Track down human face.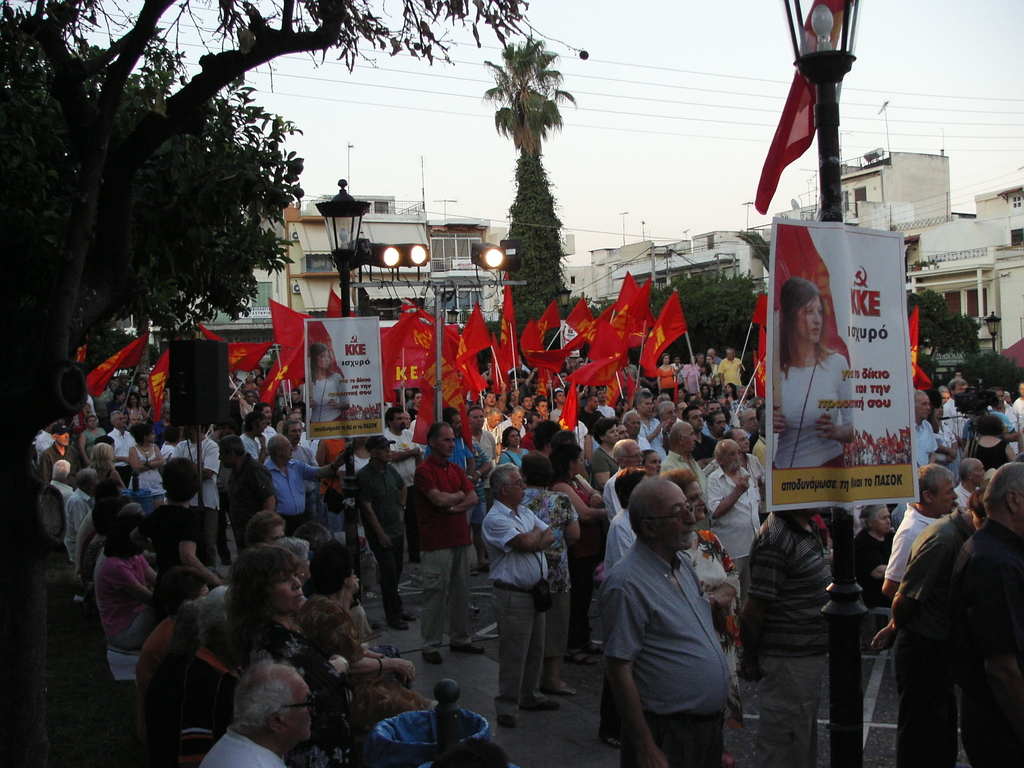
Tracked to (x1=722, y1=442, x2=742, y2=468).
